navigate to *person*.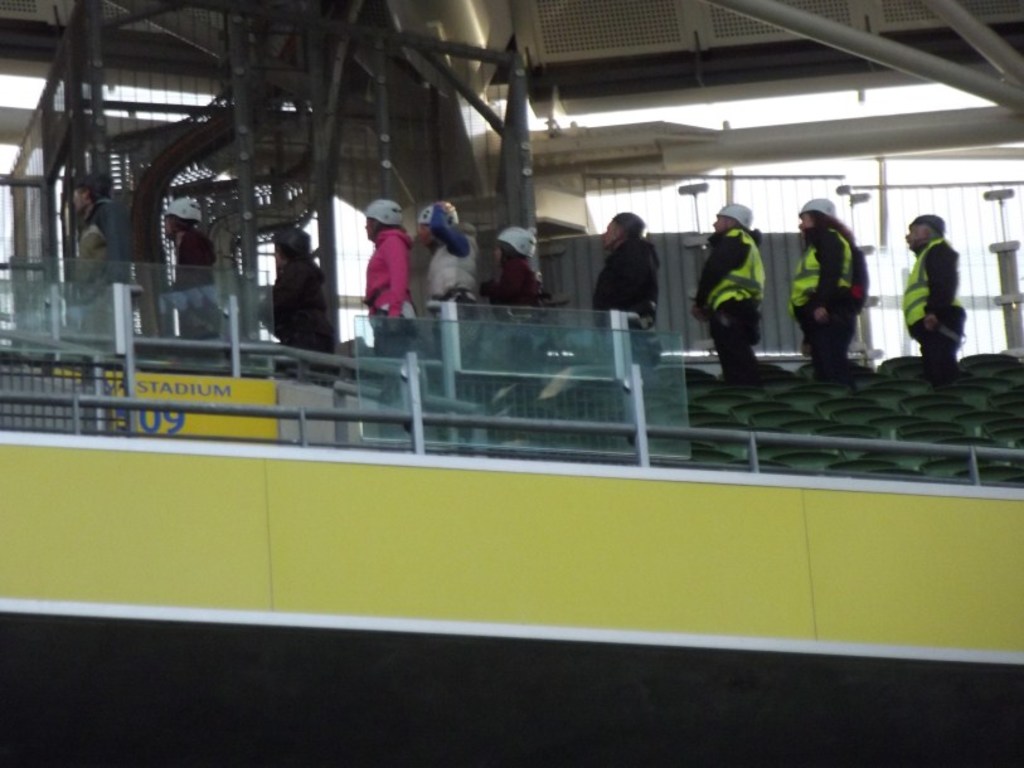
Navigation target: [361, 195, 412, 448].
